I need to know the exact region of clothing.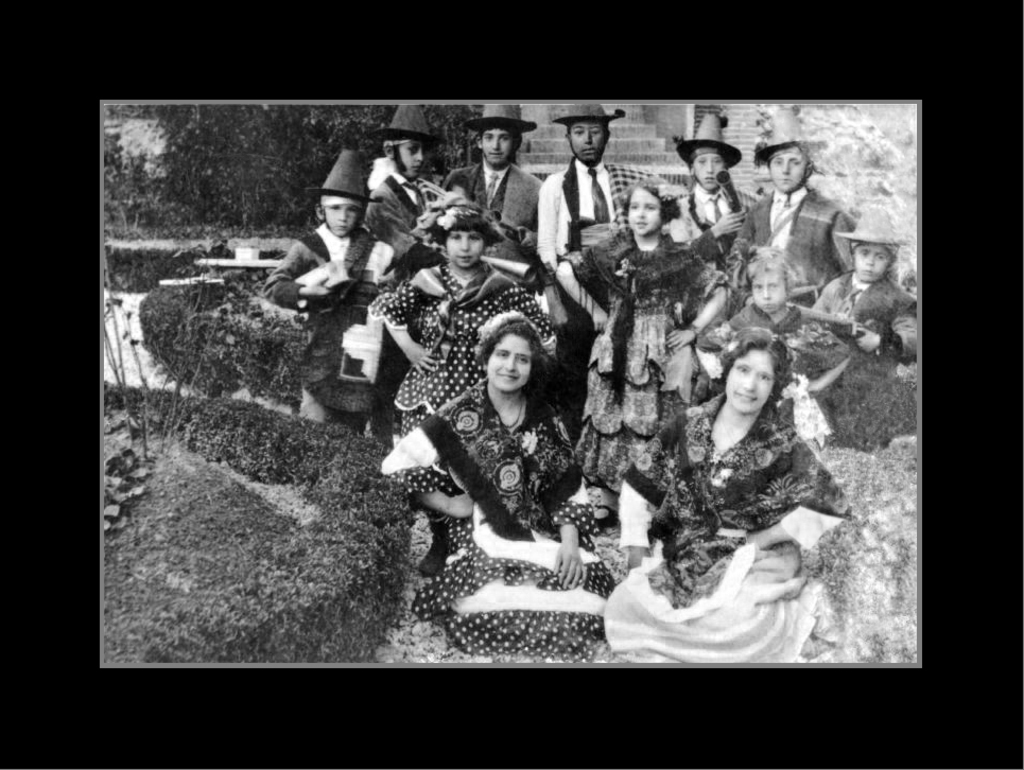
Region: 364:169:442:243.
